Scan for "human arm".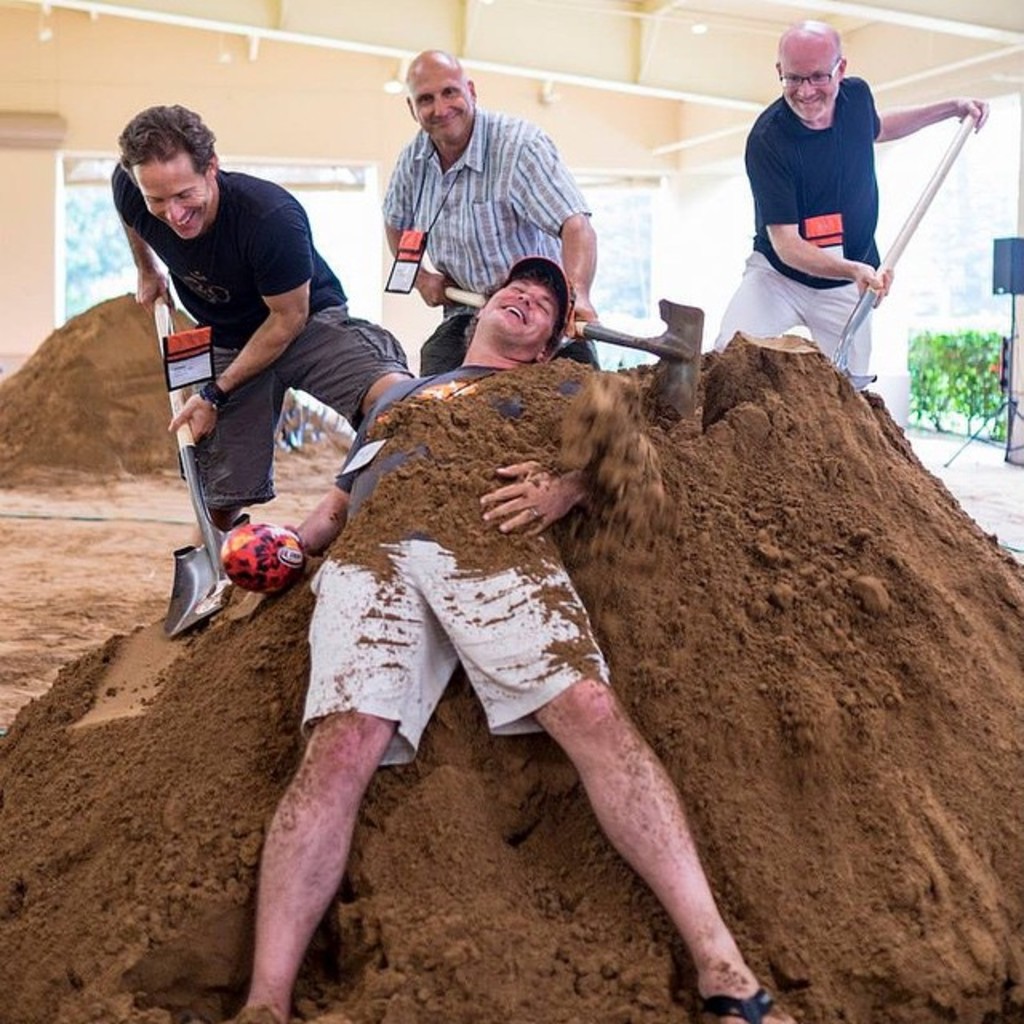
Scan result: 862/67/992/139.
